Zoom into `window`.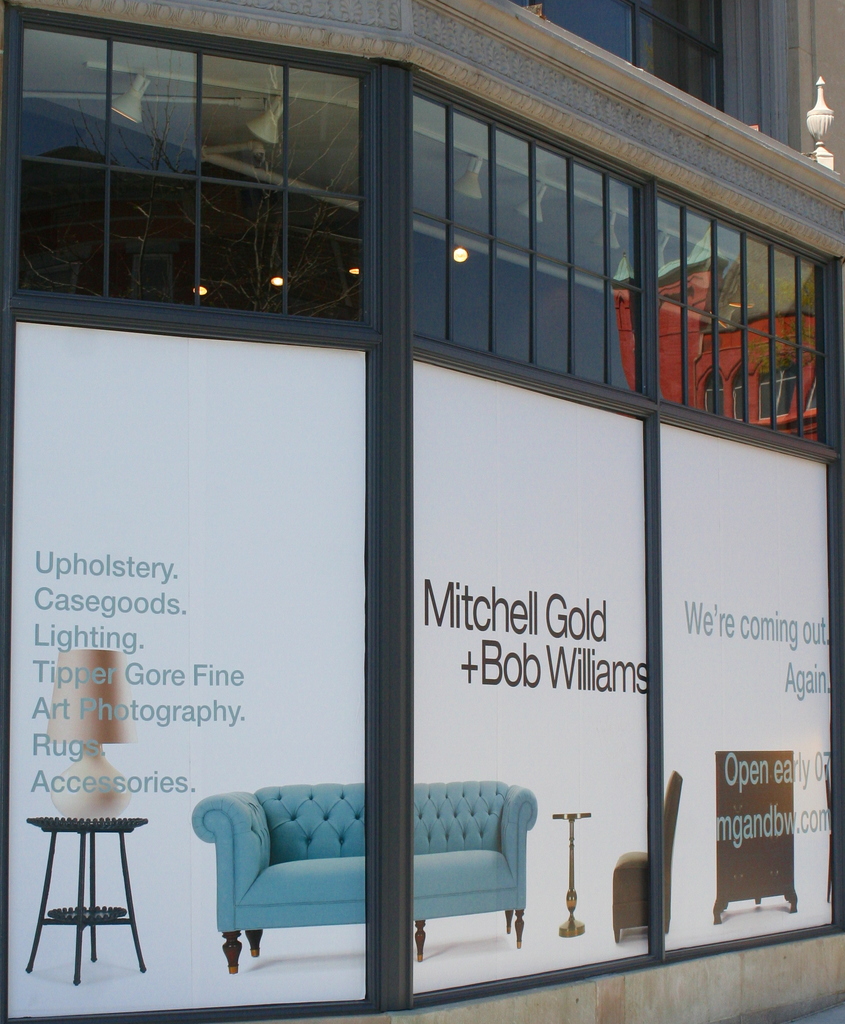
Zoom target: region(650, 182, 833, 449).
